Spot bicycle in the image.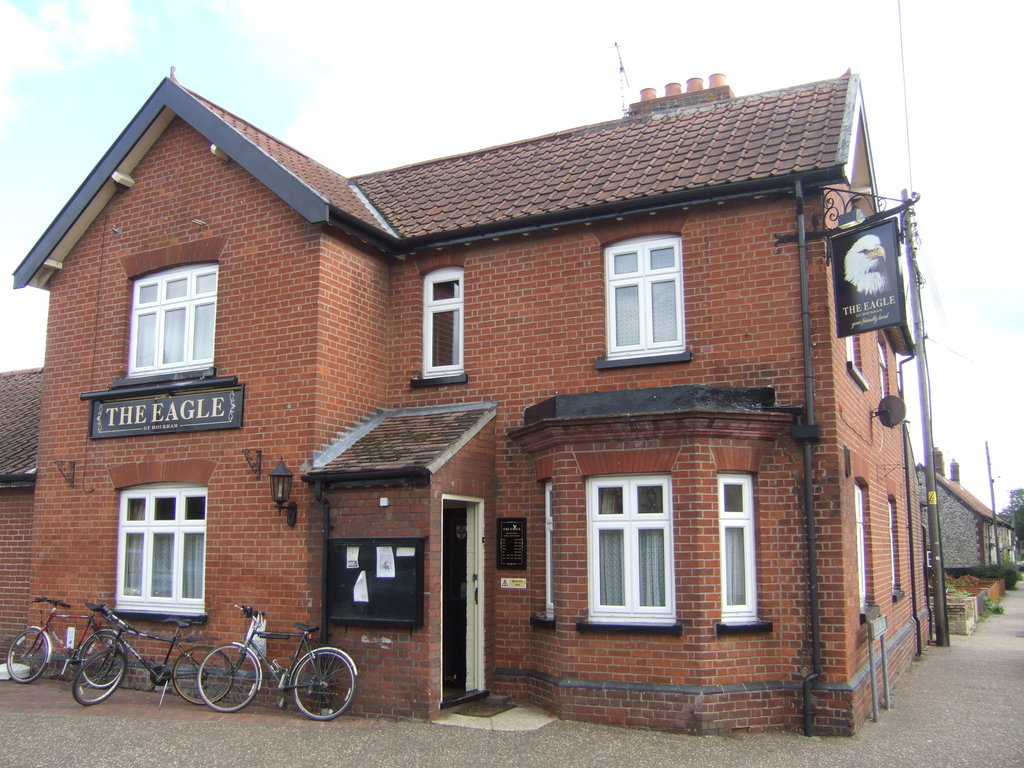
bicycle found at [x1=4, y1=593, x2=113, y2=703].
